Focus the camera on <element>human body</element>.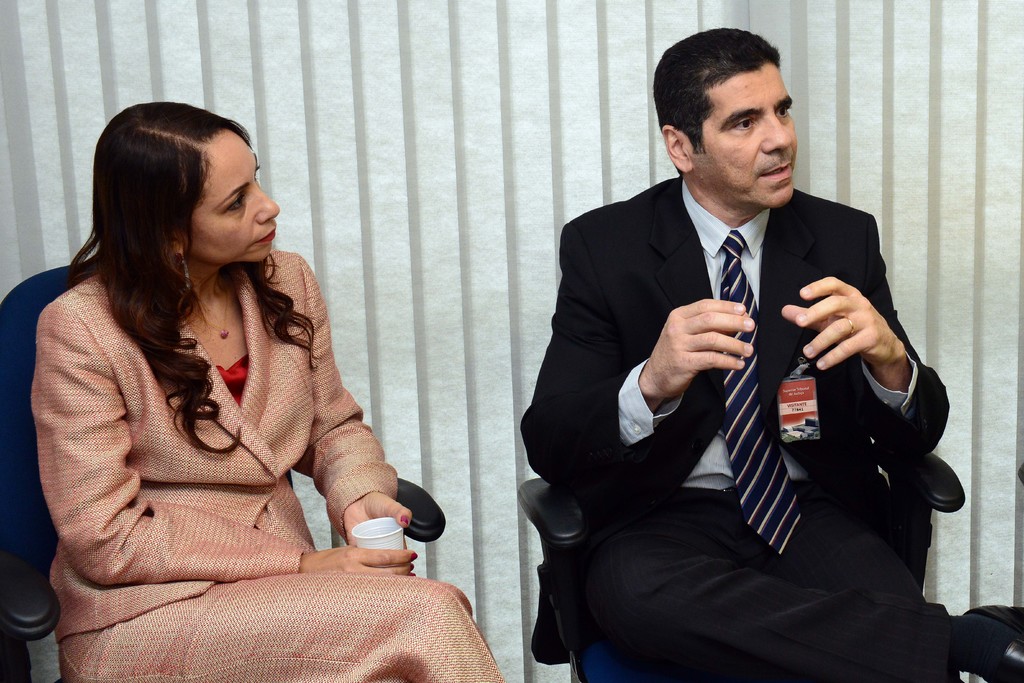
Focus region: select_region(511, 21, 1023, 680).
